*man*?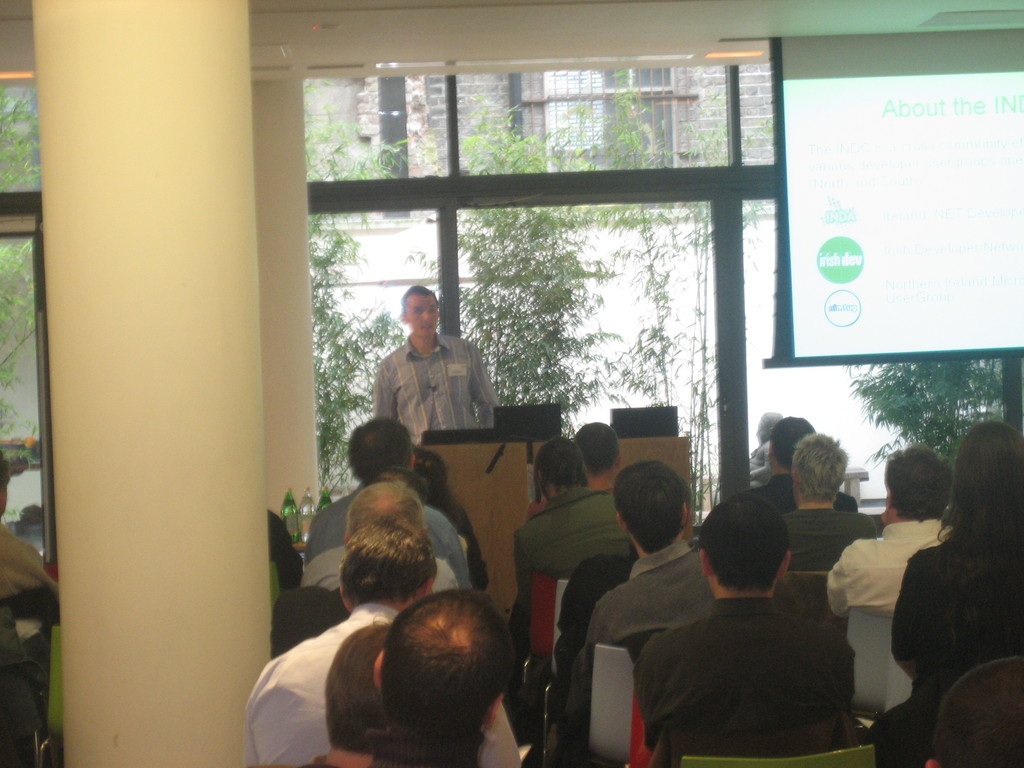
(527, 424, 622, 519)
